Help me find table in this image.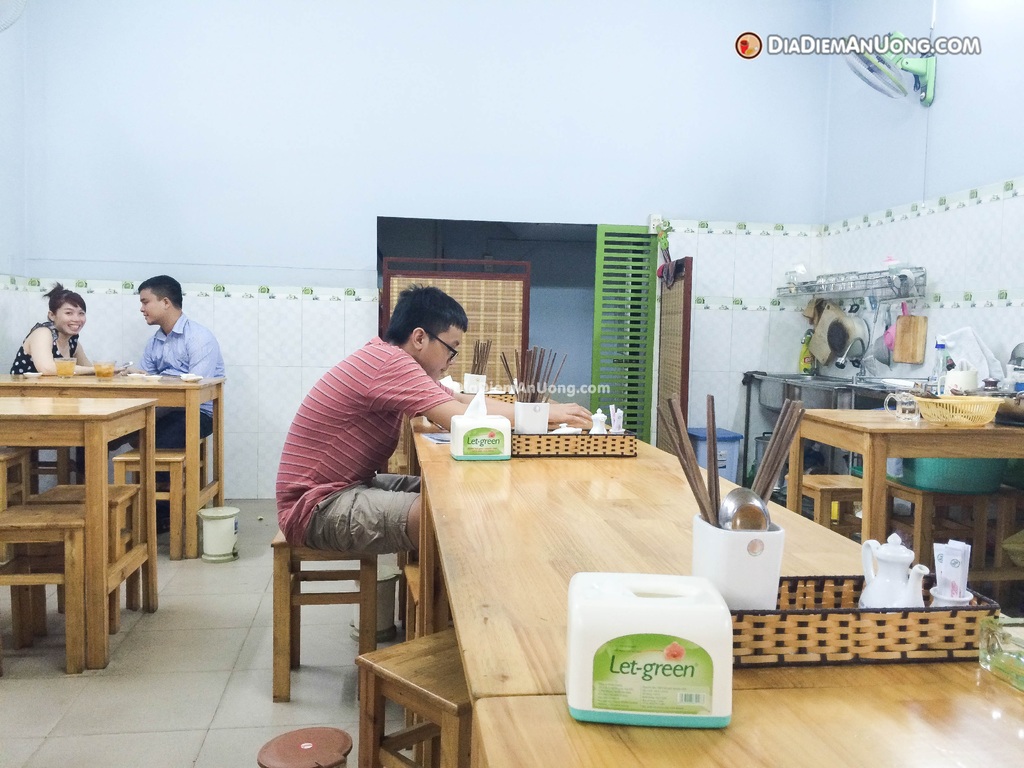
Found it: 0/372/221/555.
